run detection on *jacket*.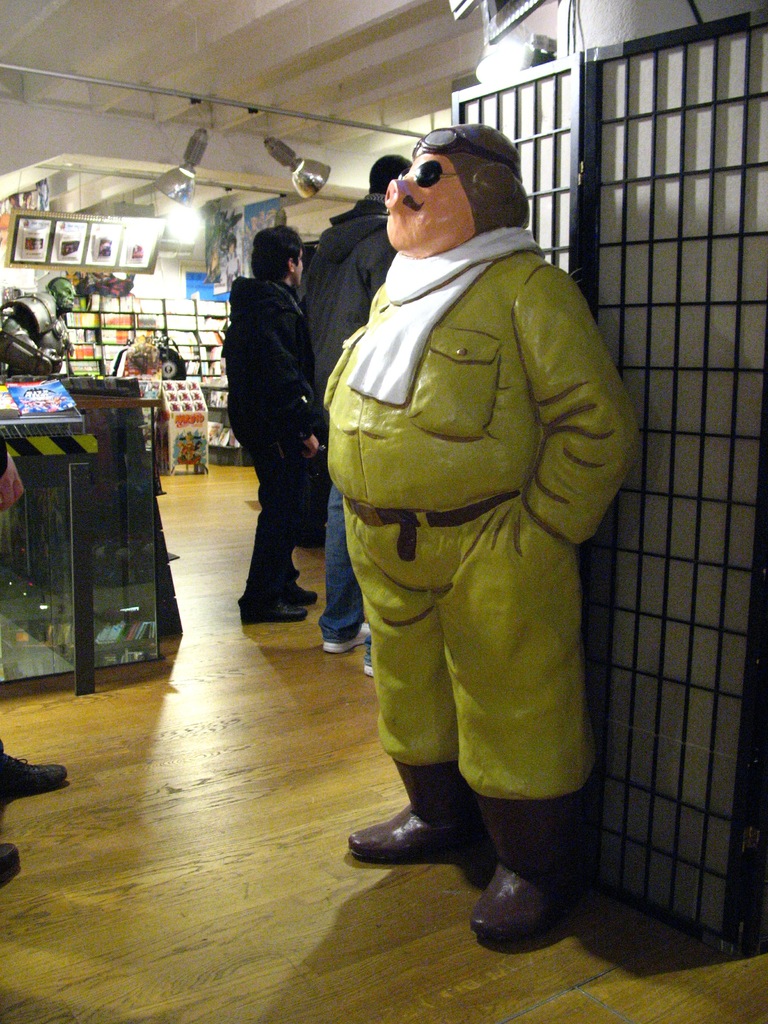
Result: rect(307, 196, 403, 394).
